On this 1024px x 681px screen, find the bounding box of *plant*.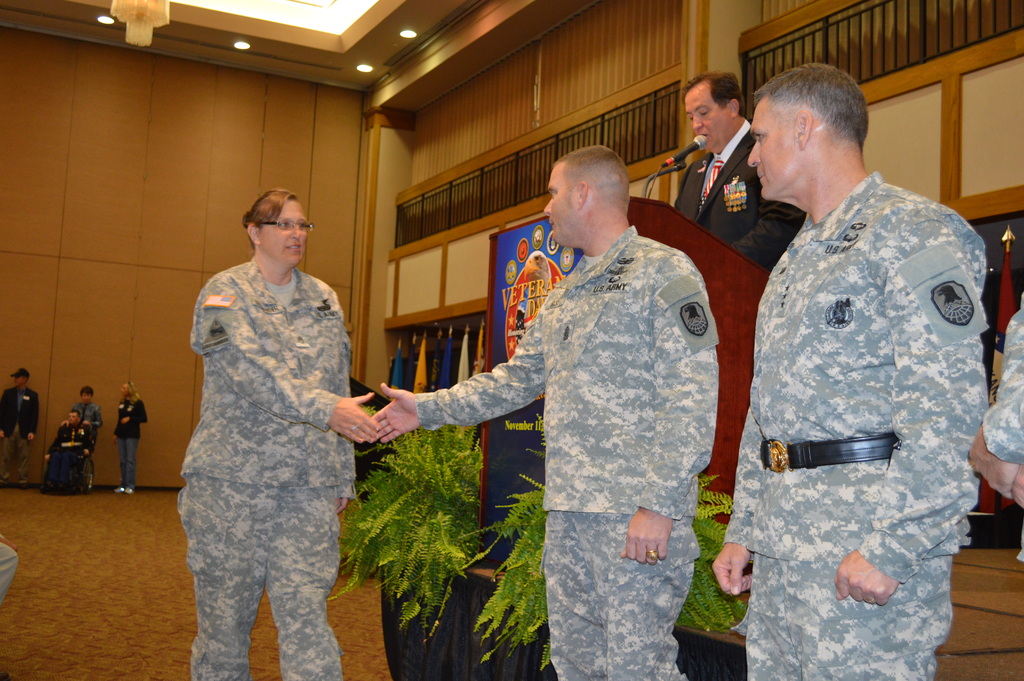
Bounding box: l=476, t=473, r=745, b=671.
